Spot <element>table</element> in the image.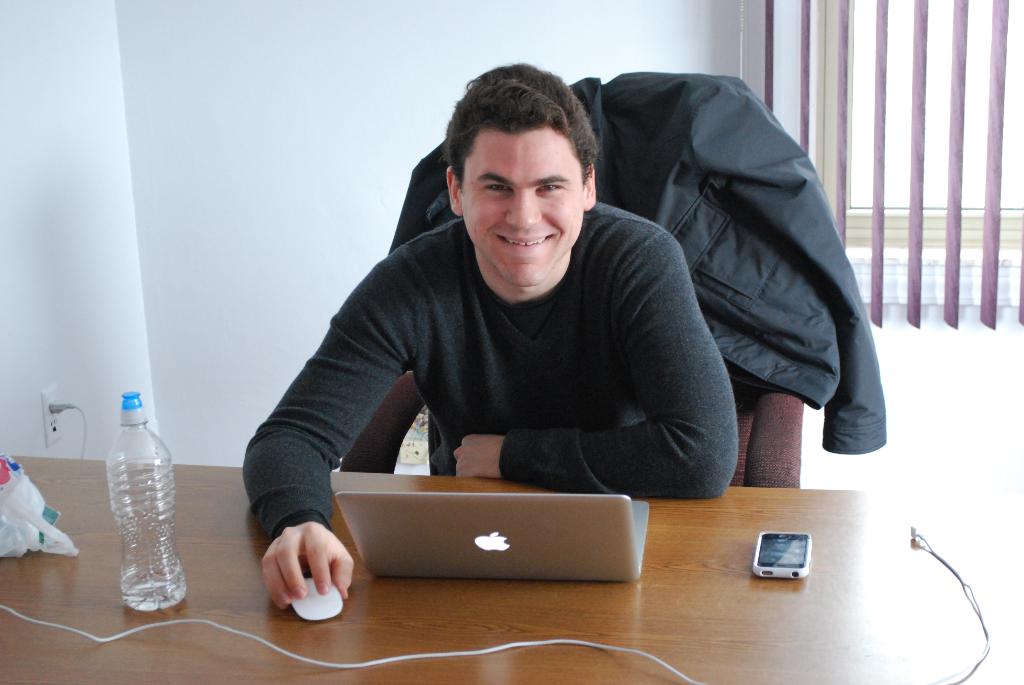
<element>table</element> found at l=0, t=458, r=1023, b=684.
